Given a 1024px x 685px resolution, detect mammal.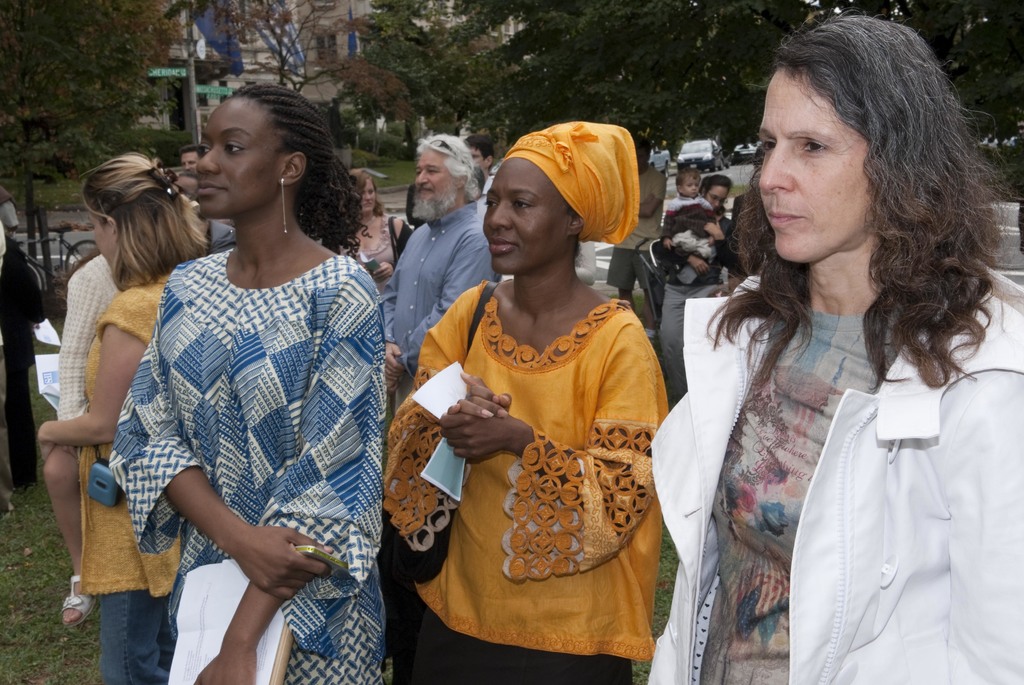
detection(36, 149, 210, 684).
